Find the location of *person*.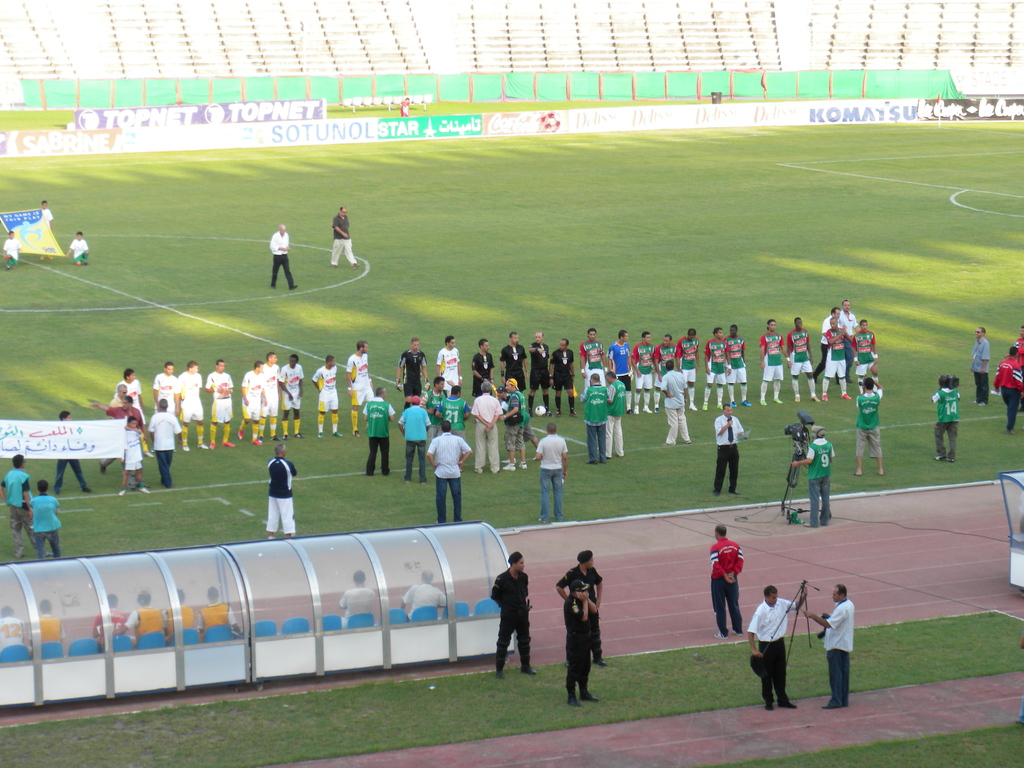
Location: box=[489, 550, 538, 673].
